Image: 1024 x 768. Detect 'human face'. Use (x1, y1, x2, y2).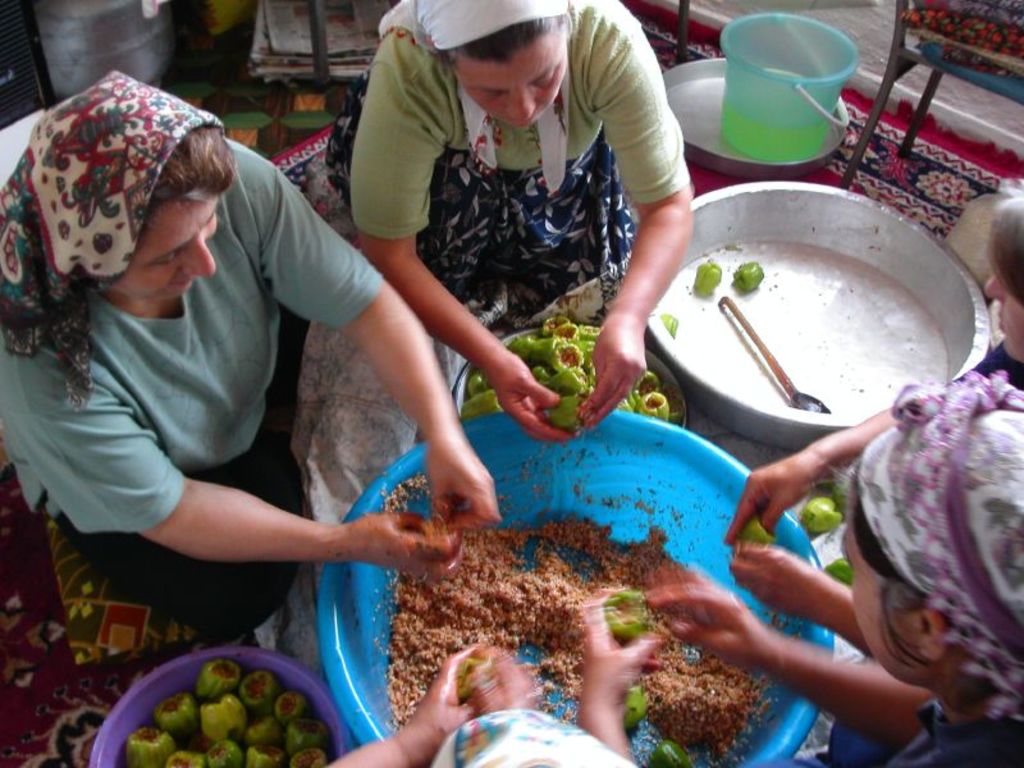
(454, 40, 568, 125).
